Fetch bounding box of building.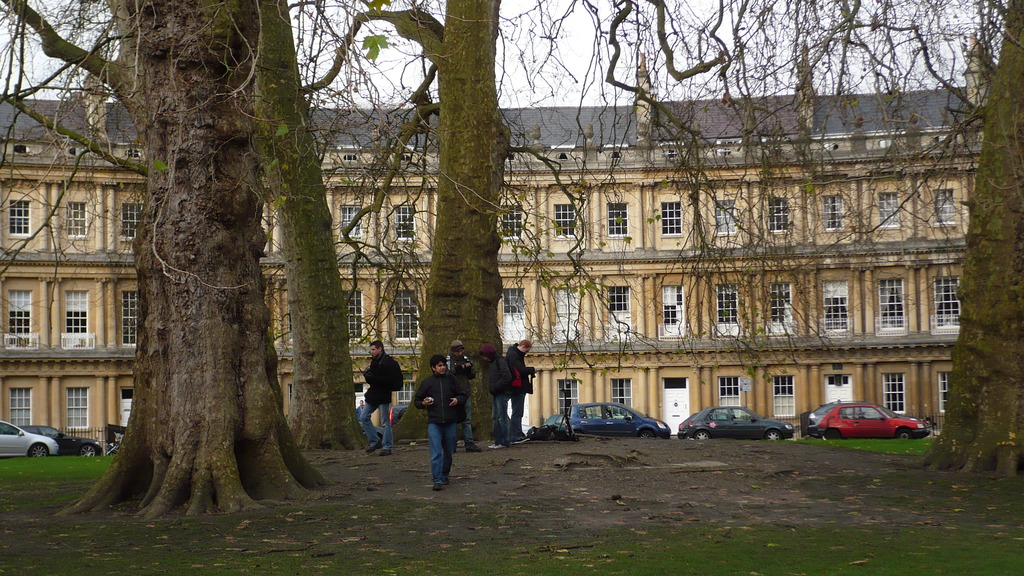
Bbox: BBox(0, 65, 989, 440).
